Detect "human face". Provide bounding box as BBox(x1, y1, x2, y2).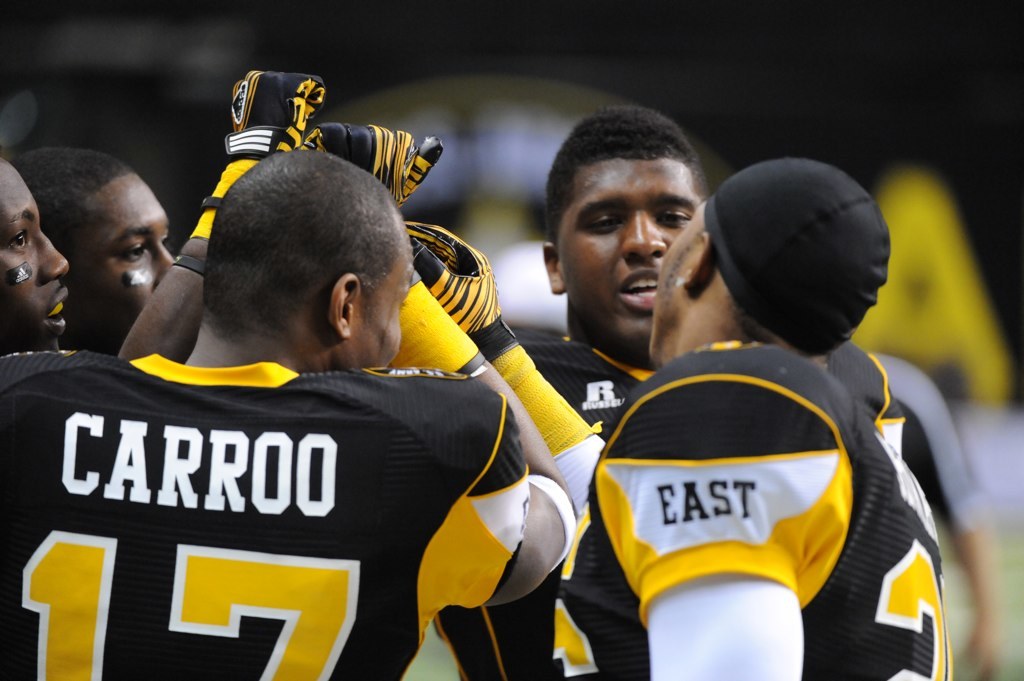
BBox(555, 150, 704, 347).
